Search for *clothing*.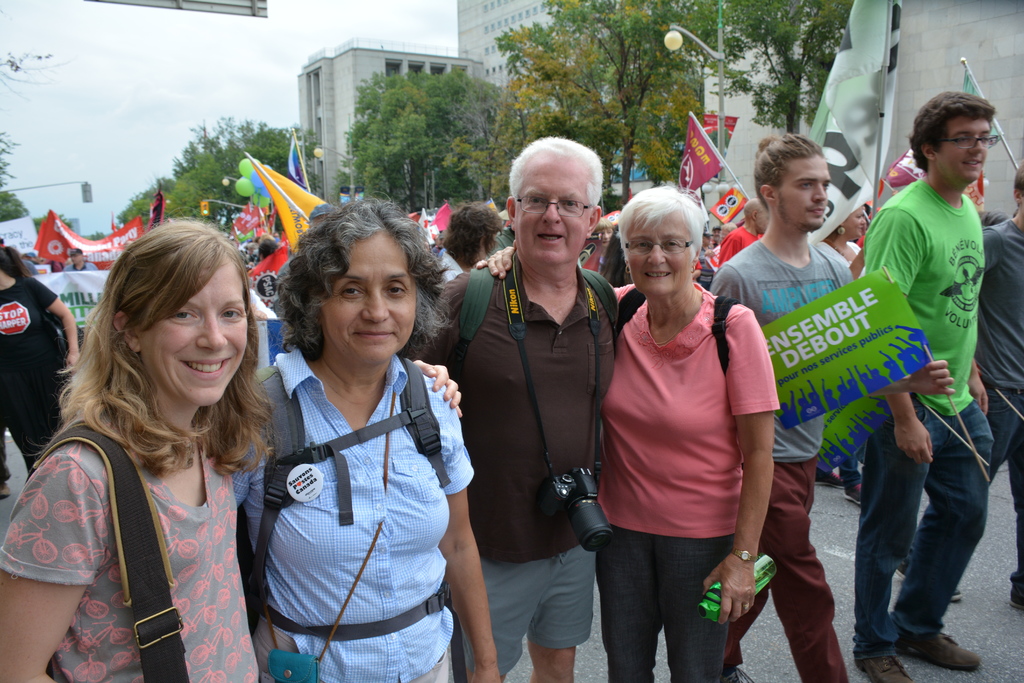
Found at bbox=[866, 179, 984, 418].
